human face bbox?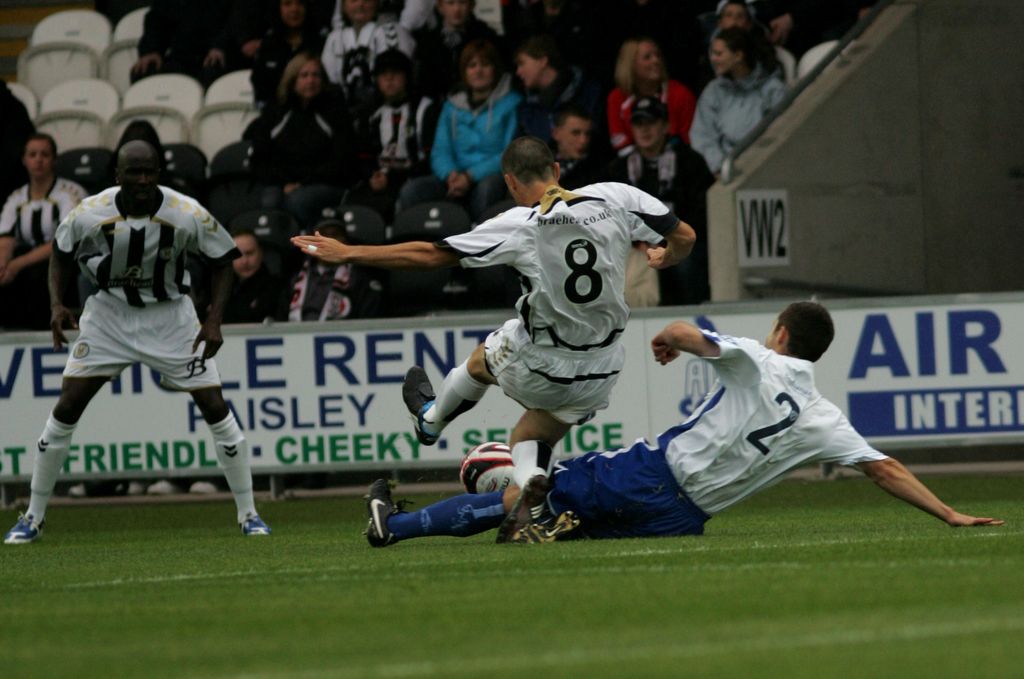
(561,111,595,161)
